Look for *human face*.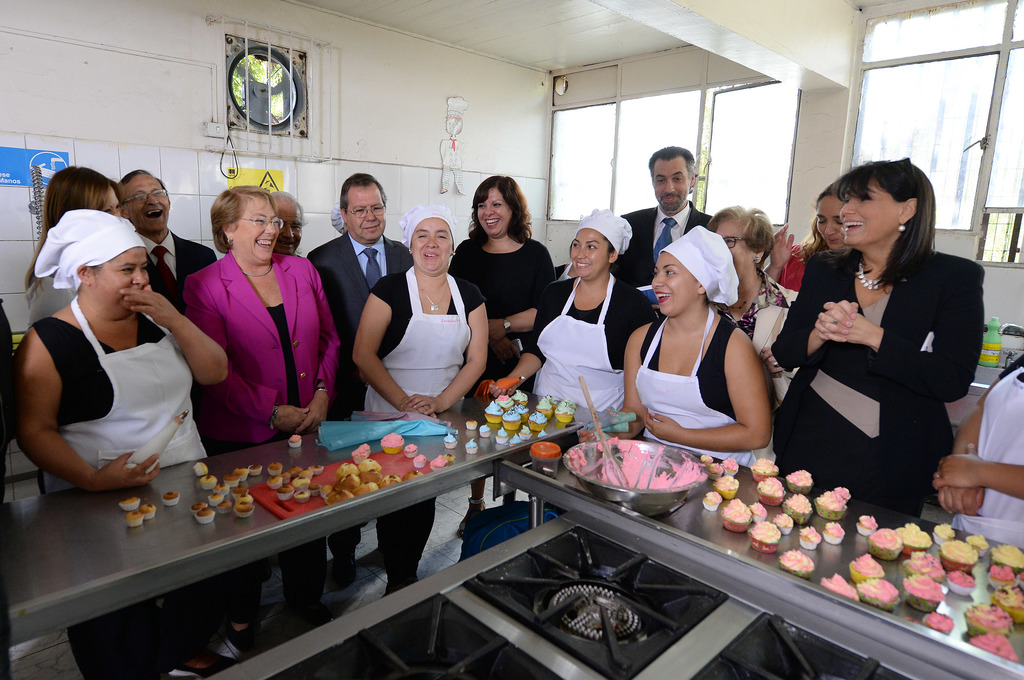
Found: pyautogui.locateOnScreen(724, 214, 756, 295).
